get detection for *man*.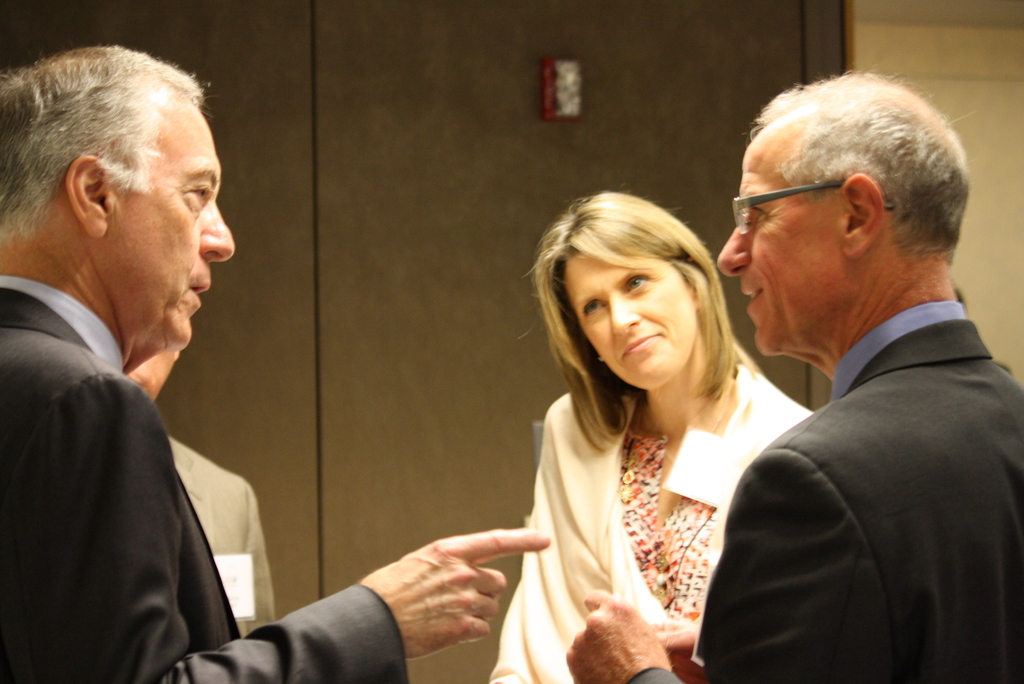
Detection: left=564, top=67, right=1023, bottom=683.
